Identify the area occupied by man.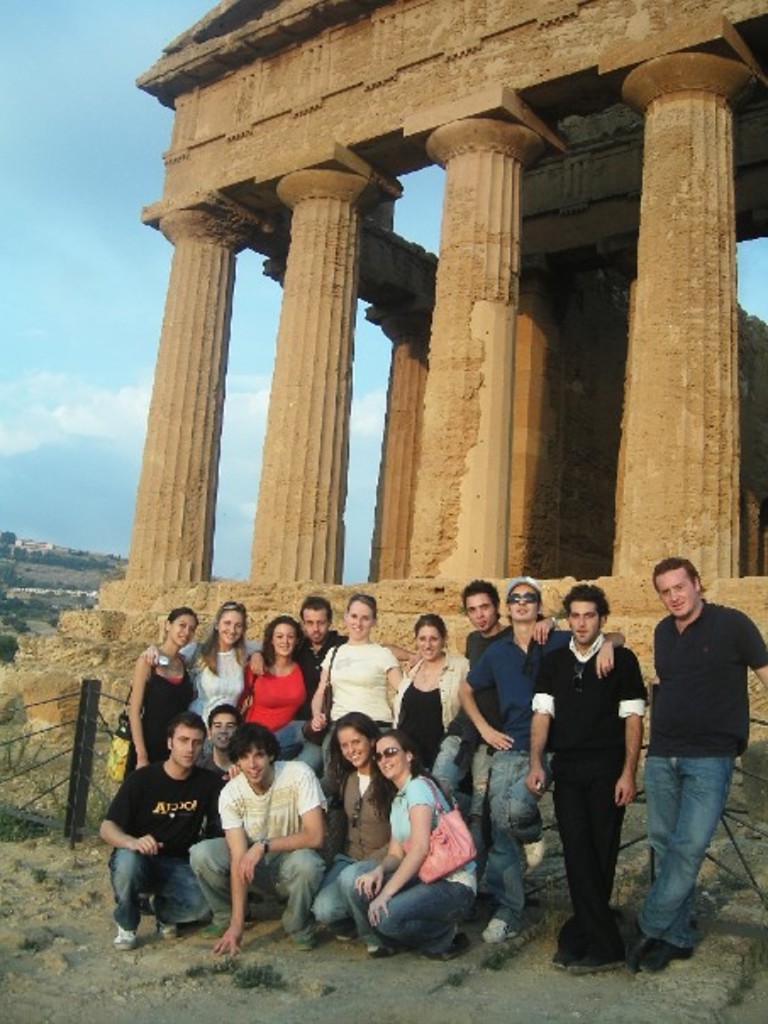
Area: [636, 546, 758, 963].
